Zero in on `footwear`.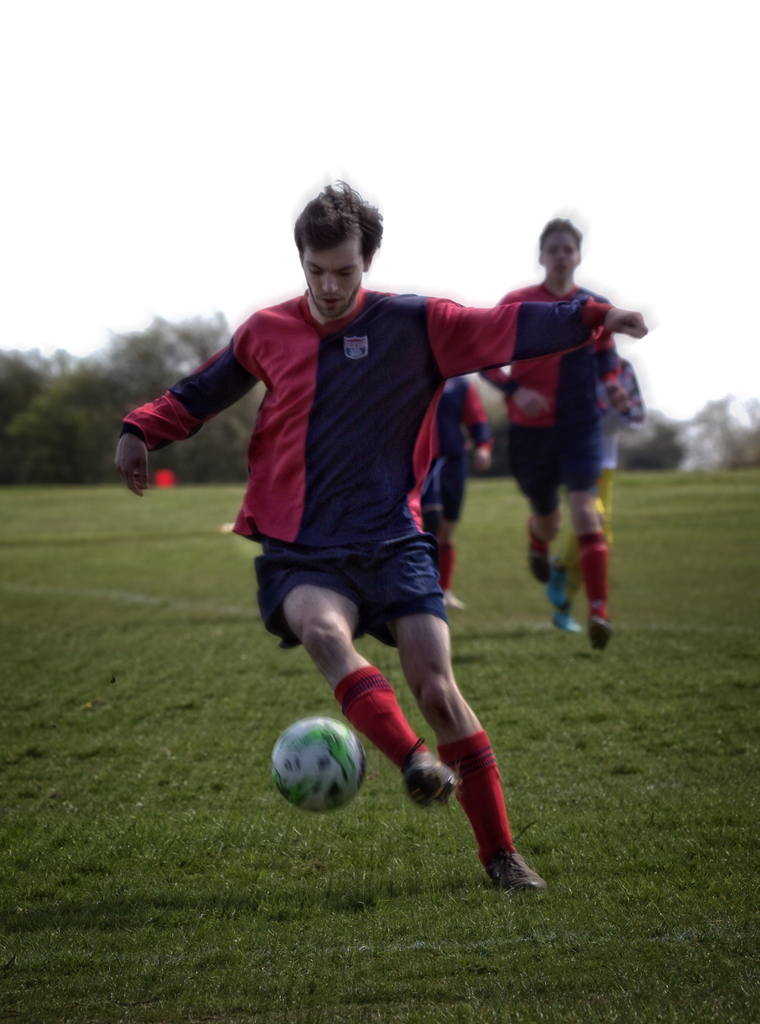
Zeroed in: x1=530, y1=531, x2=553, y2=582.
